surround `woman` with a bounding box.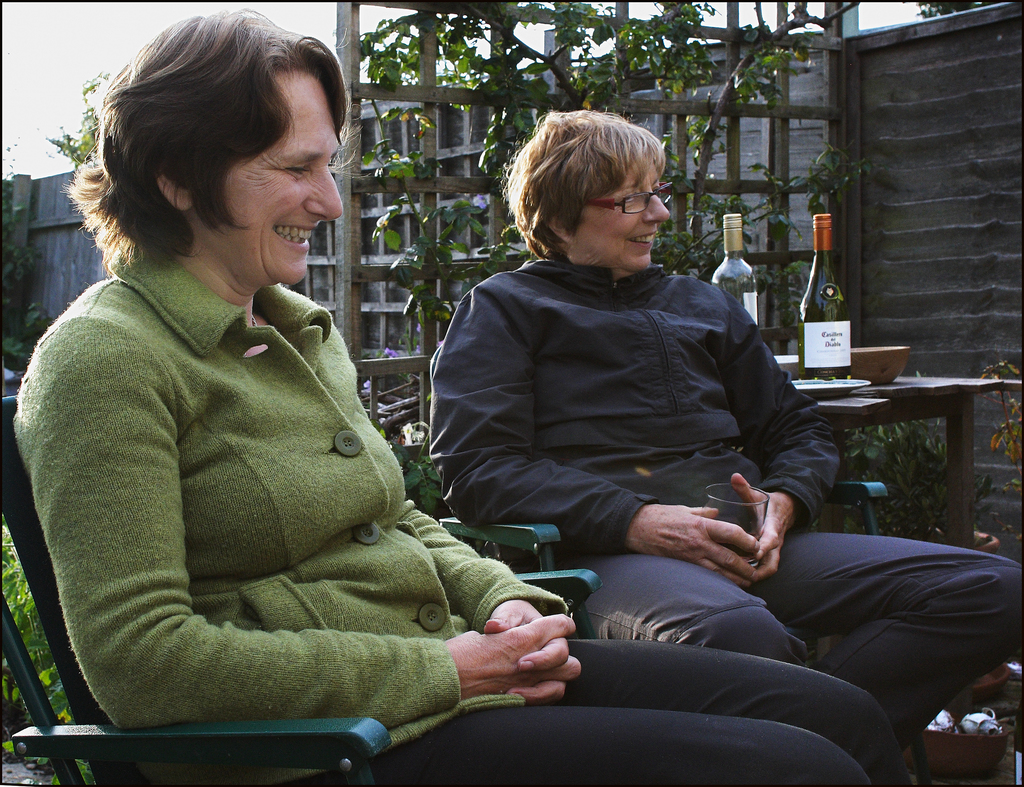
422, 103, 1023, 751.
